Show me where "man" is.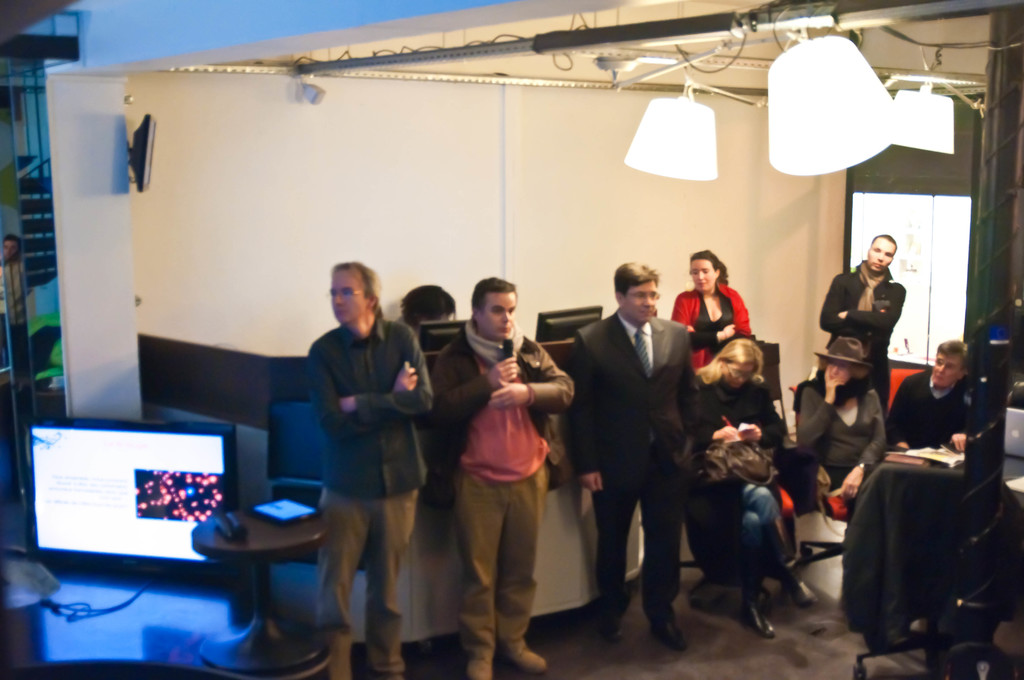
"man" is at detection(882, 337, 963, 455).
